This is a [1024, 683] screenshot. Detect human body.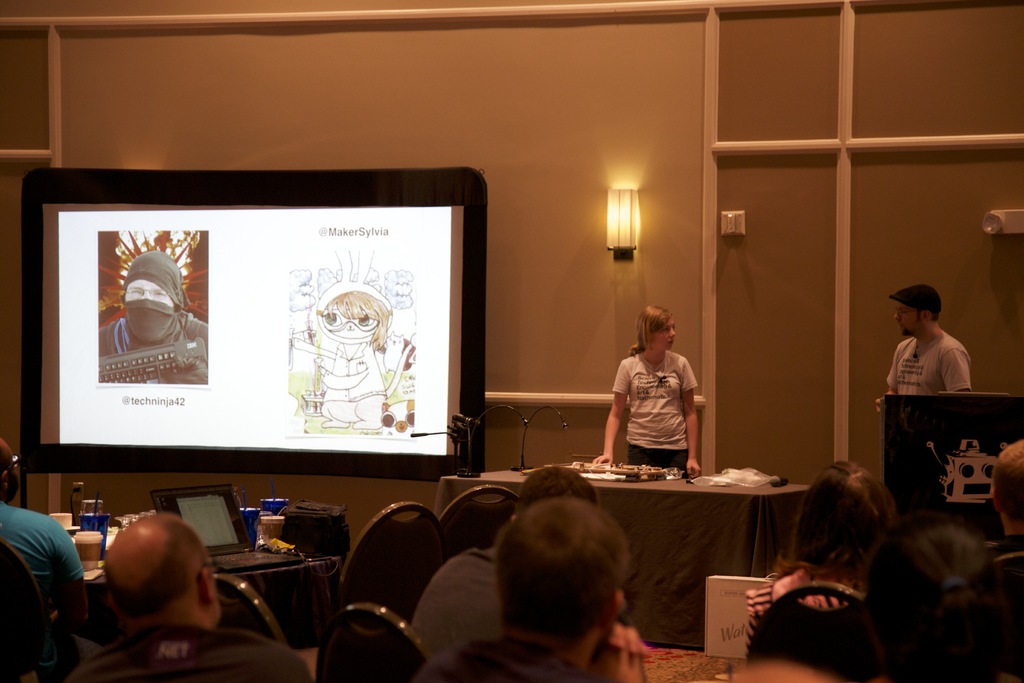
<bbox>858, 508, 1023, 682</bbox>.
